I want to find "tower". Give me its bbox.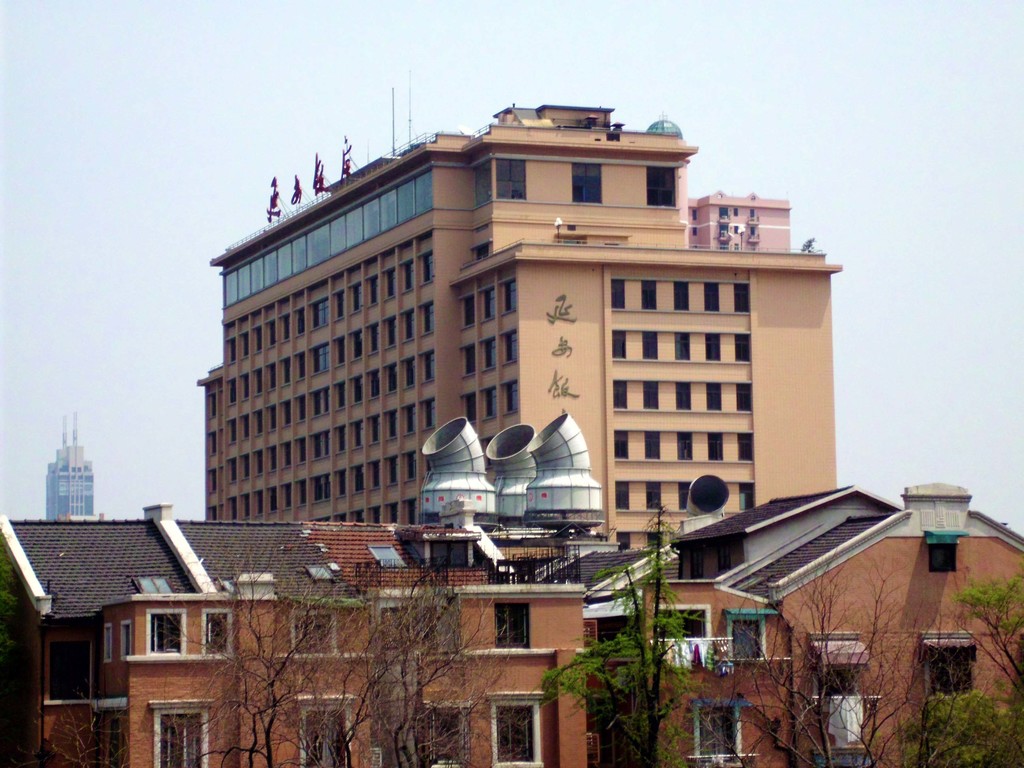
x1=180, y1=81, x2=856, y2=527.
